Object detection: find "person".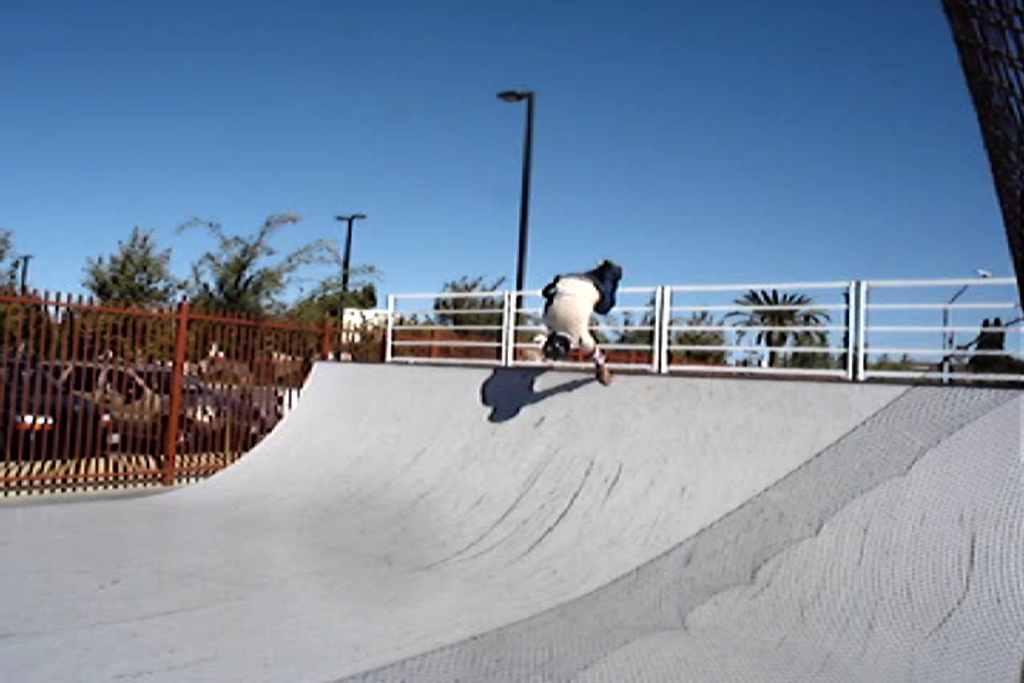
bbox=(539, 260, 616, 380).
